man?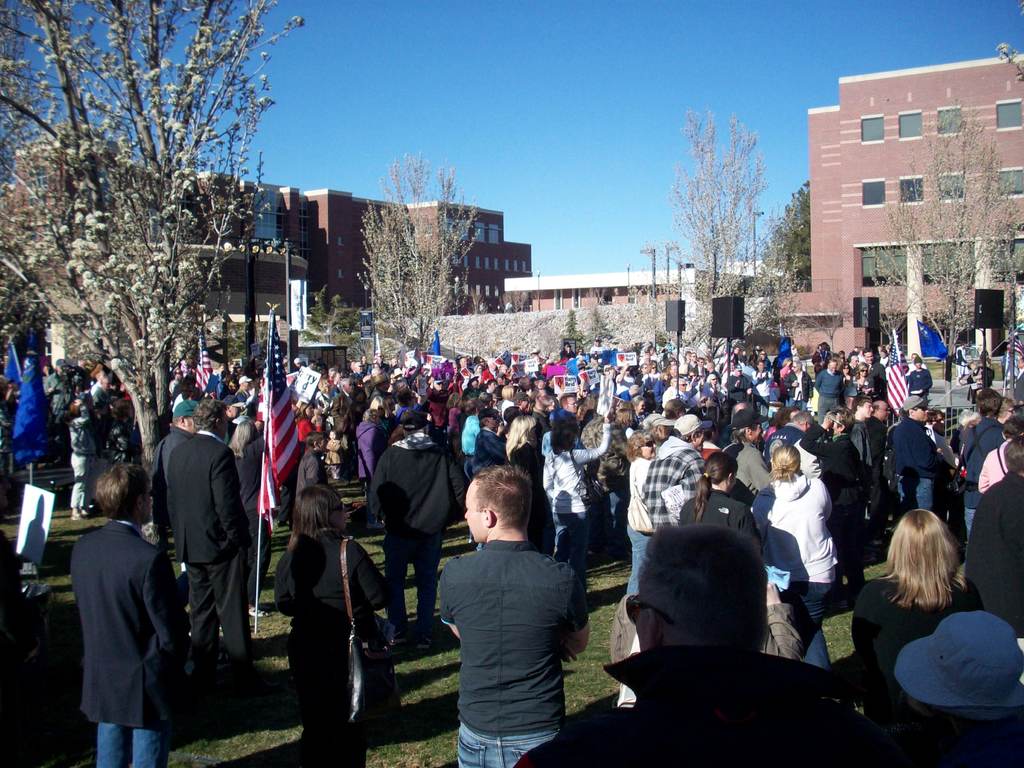
crop(459, 355, 469, 365)
